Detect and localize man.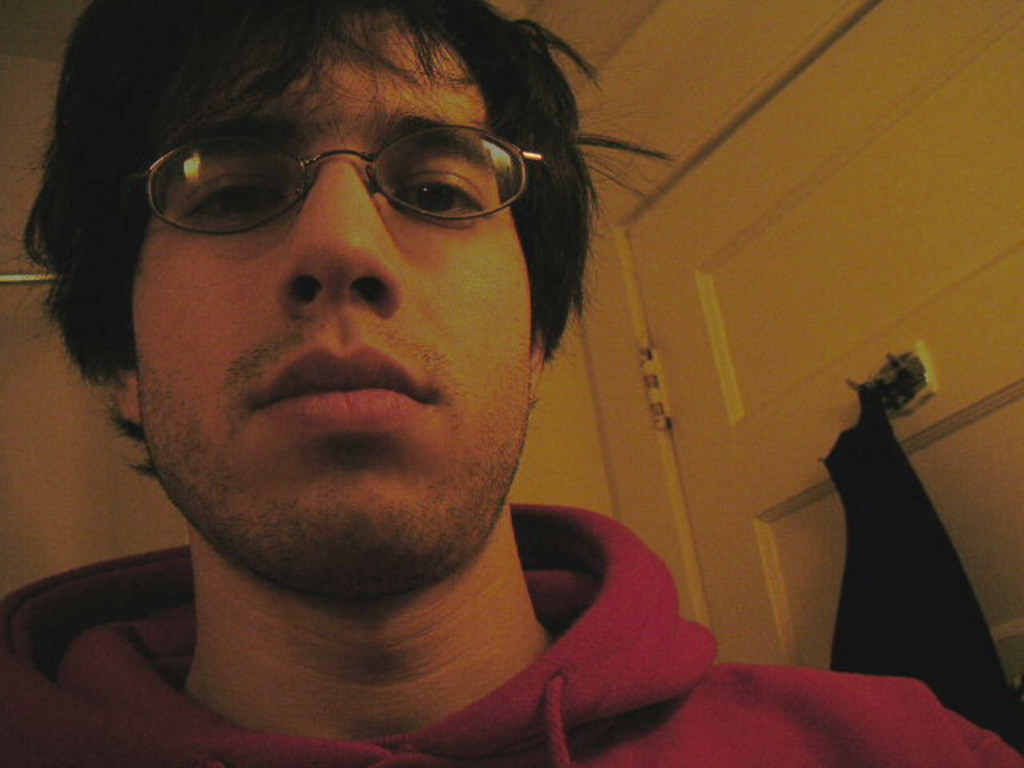
Localized at (0,0,1022,766).
